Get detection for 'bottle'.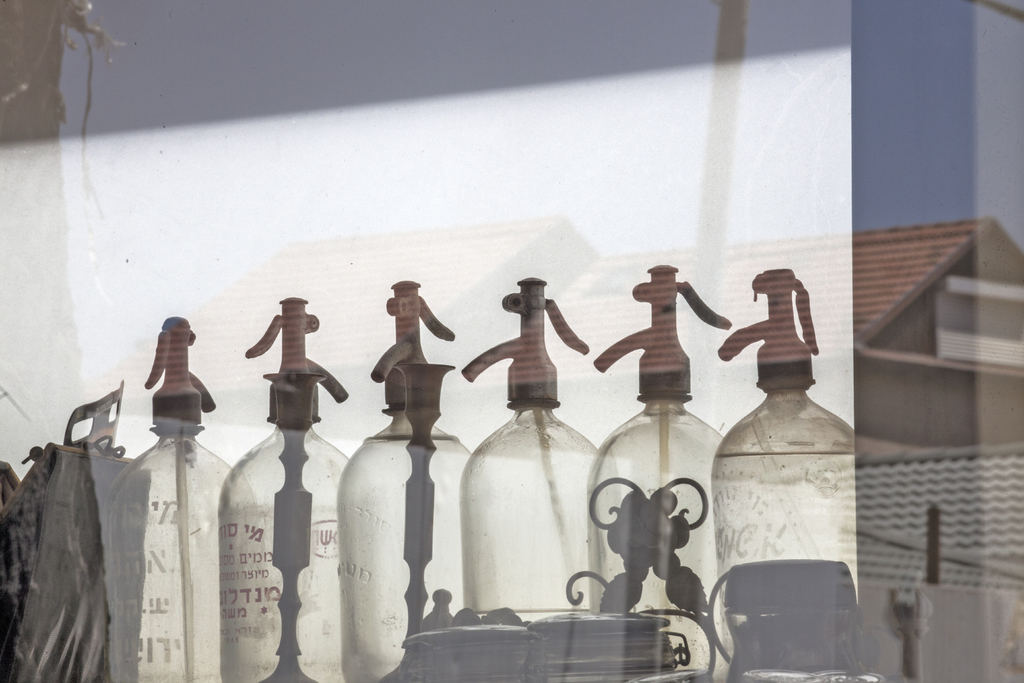
Detection: bbox=(335, 278, 472, 682).
